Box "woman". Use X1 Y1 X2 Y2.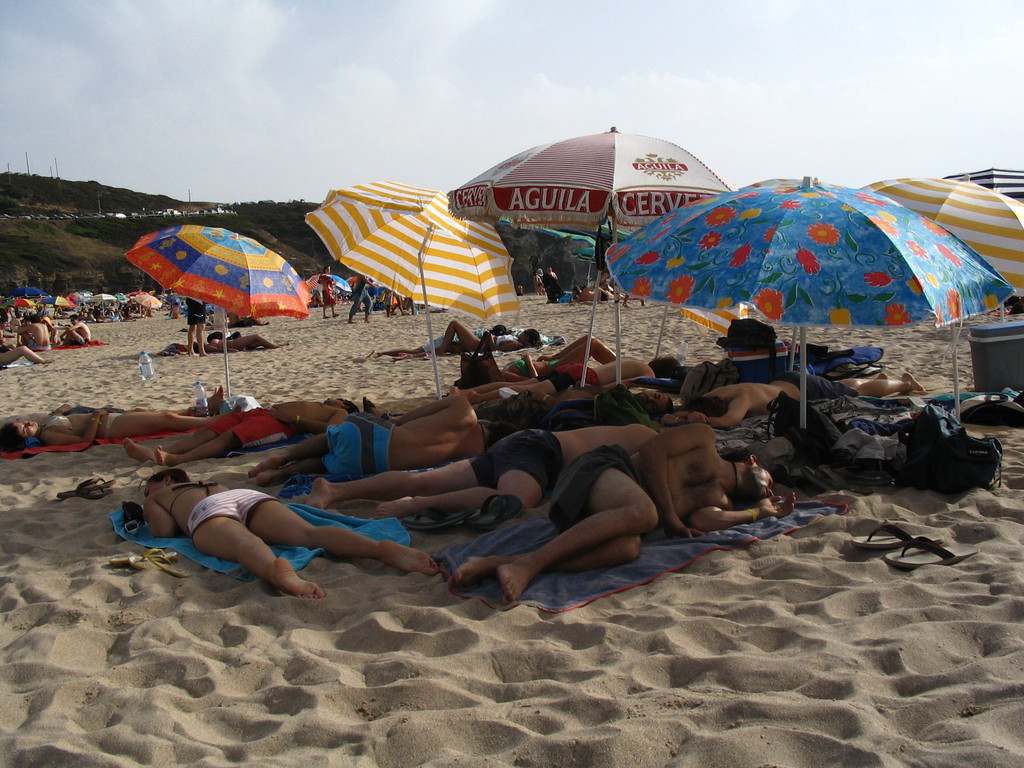
140 470 436 598.
